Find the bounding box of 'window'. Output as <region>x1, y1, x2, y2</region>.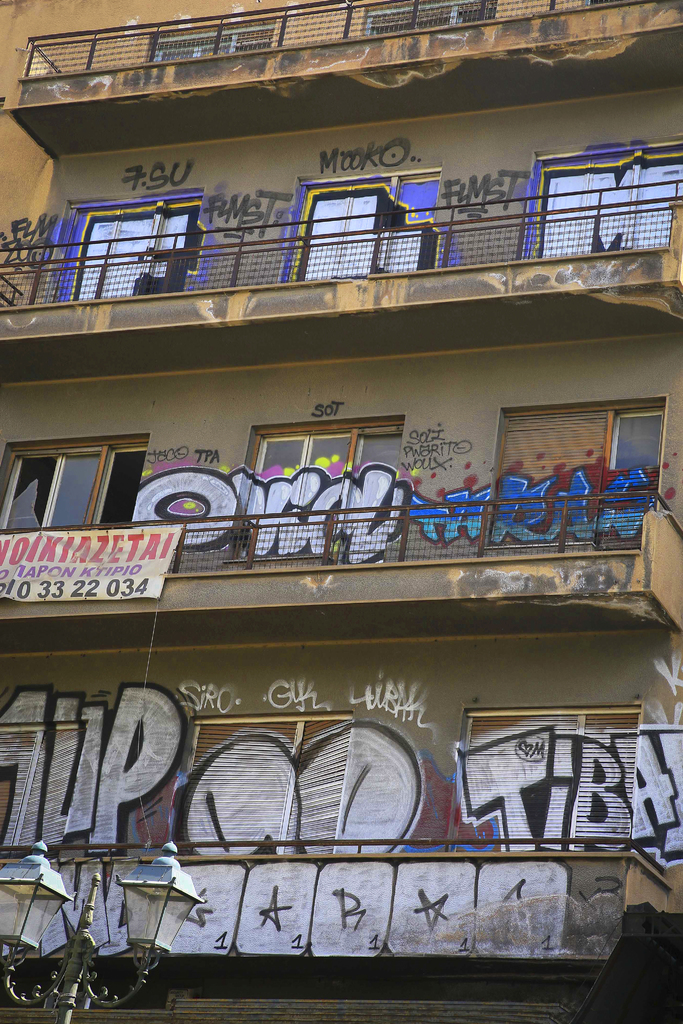
<region>233, 414, 406, 563</region>.
